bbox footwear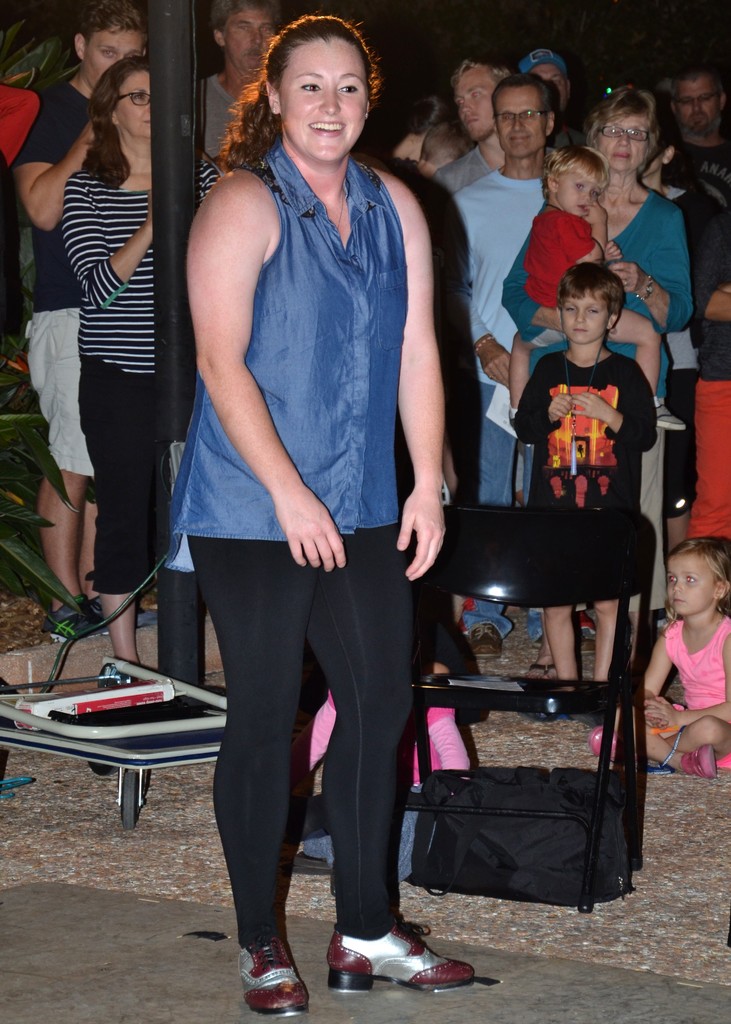
region(515, 652, 559, 687)
